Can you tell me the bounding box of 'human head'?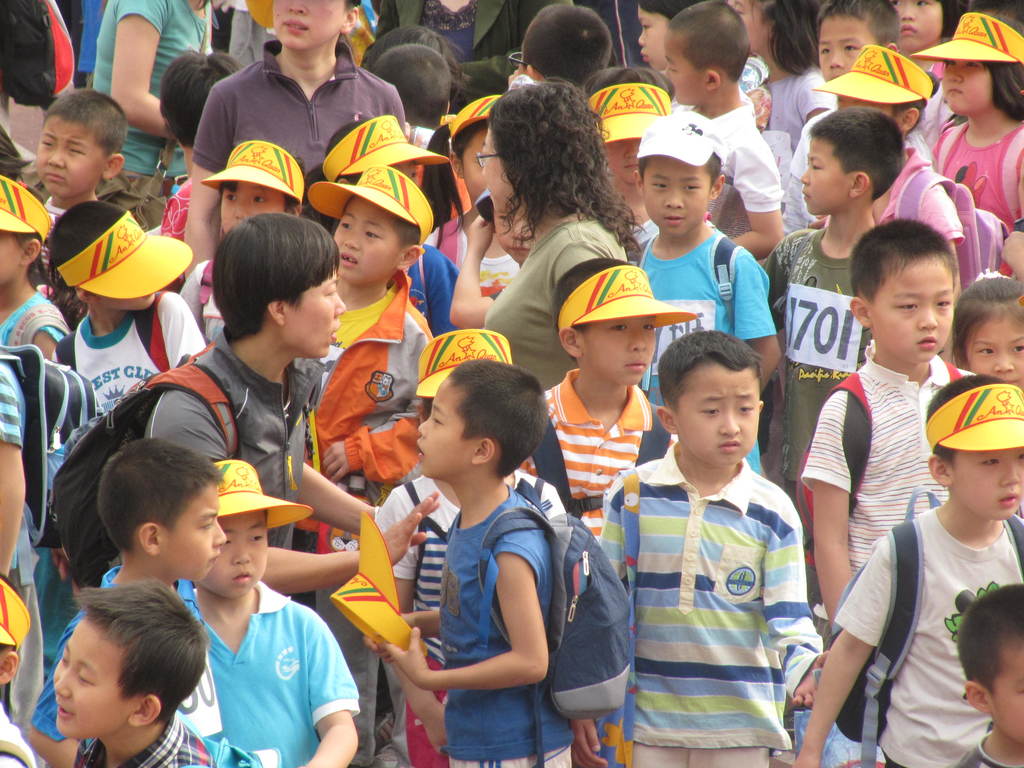
x1=797 y1=111 x2=900 y2=212.
